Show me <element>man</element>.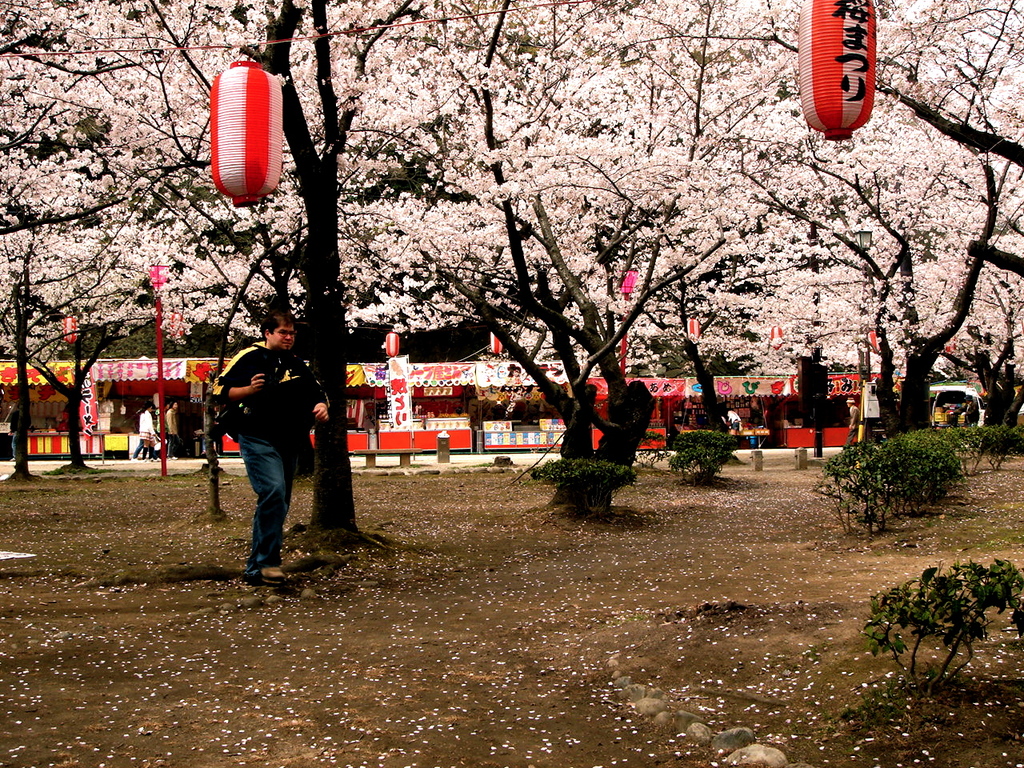
<element>man</element> is here: BBox(842, 395, 862, 451).
